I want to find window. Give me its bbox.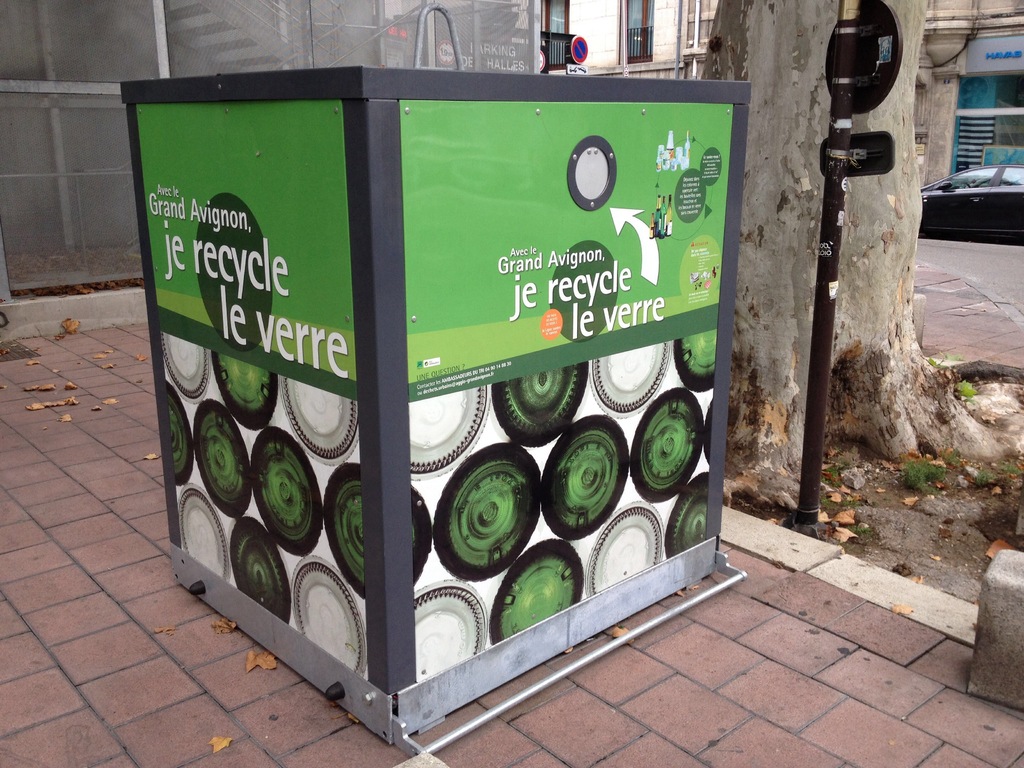
[left=624, top=0, right=652, bottom=60].
